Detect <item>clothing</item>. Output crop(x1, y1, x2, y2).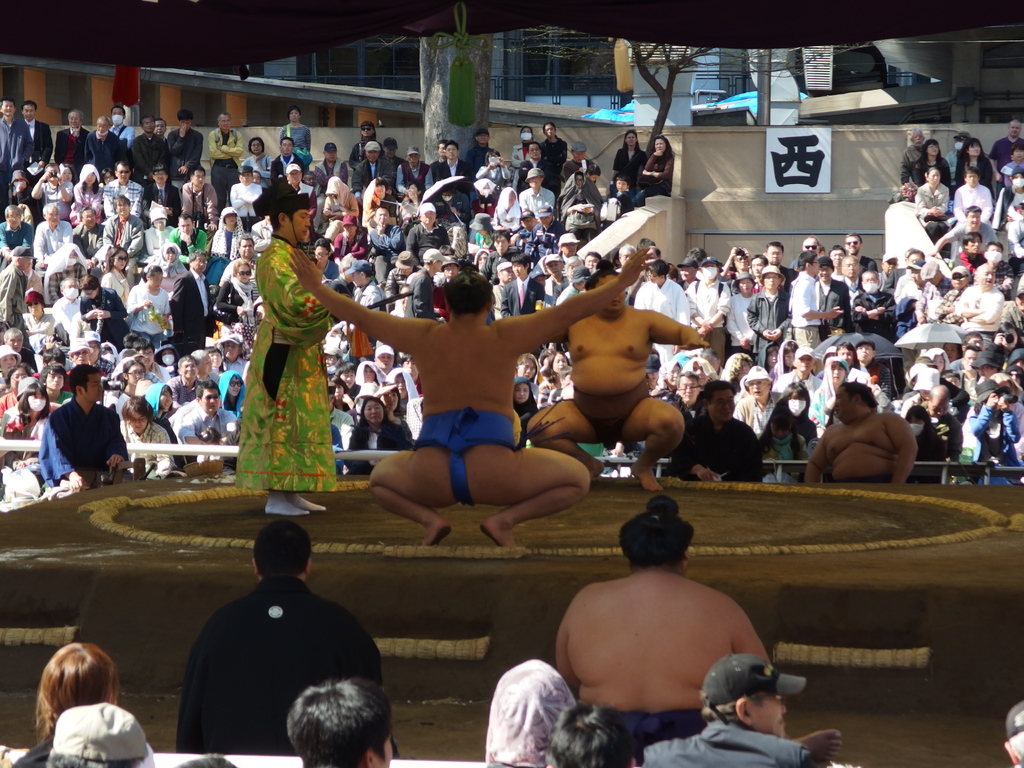
crop(1012, 218, 1023, 256).
